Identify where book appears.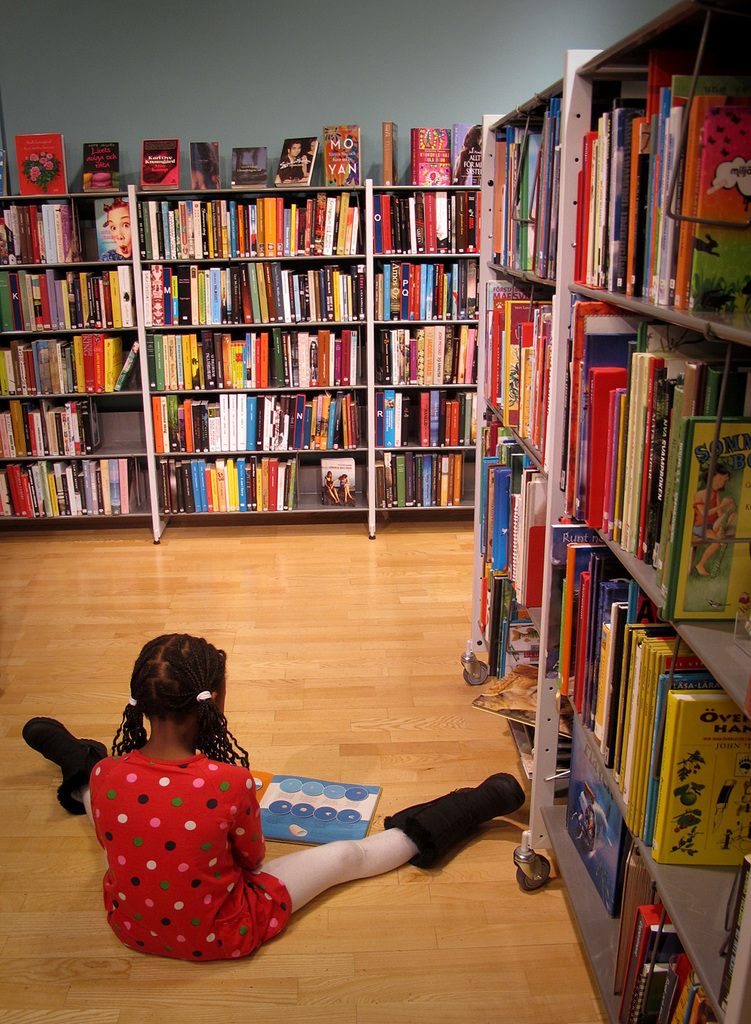
Appears at 322/121/359/189.
